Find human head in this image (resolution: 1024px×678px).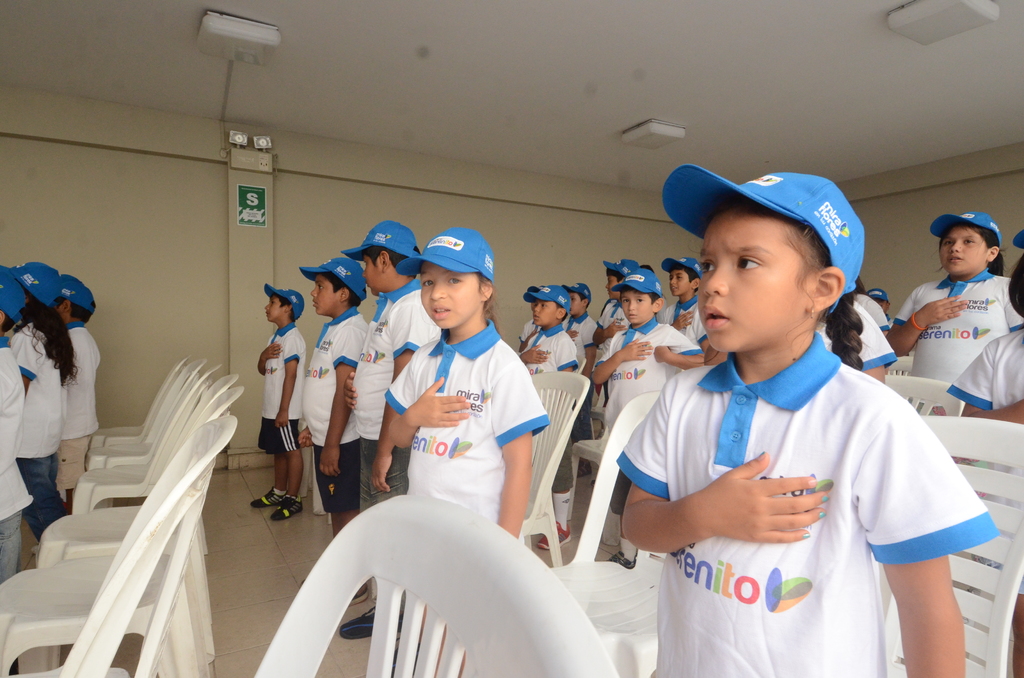
pyautogui.locateOnScreen(669, 256, 696, 295).
